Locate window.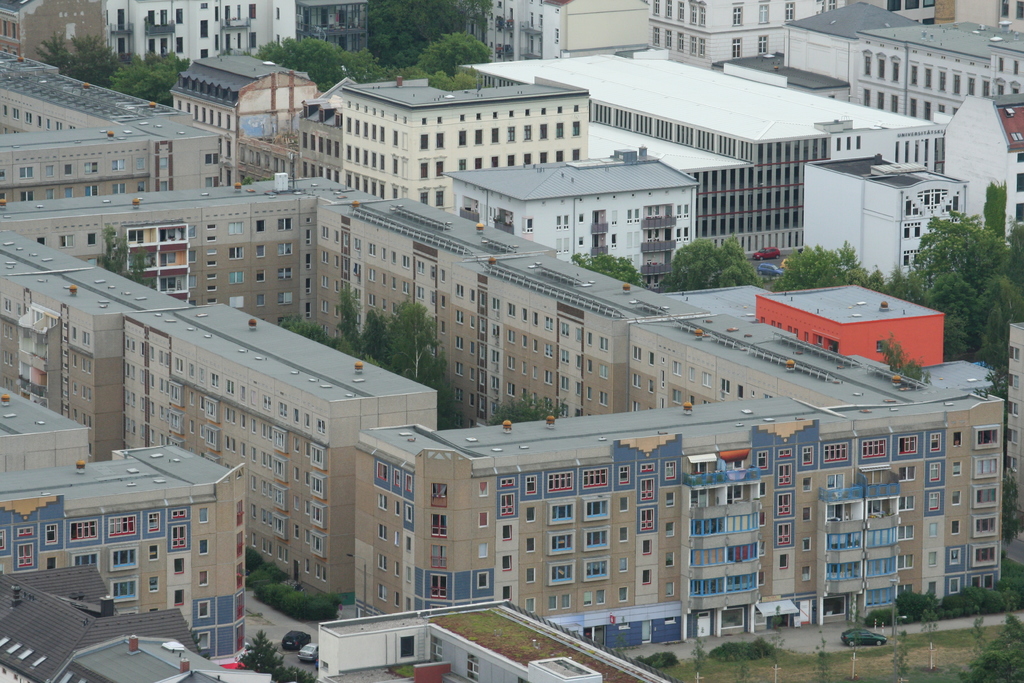
Bounding box: 1018 156 1022 163.
